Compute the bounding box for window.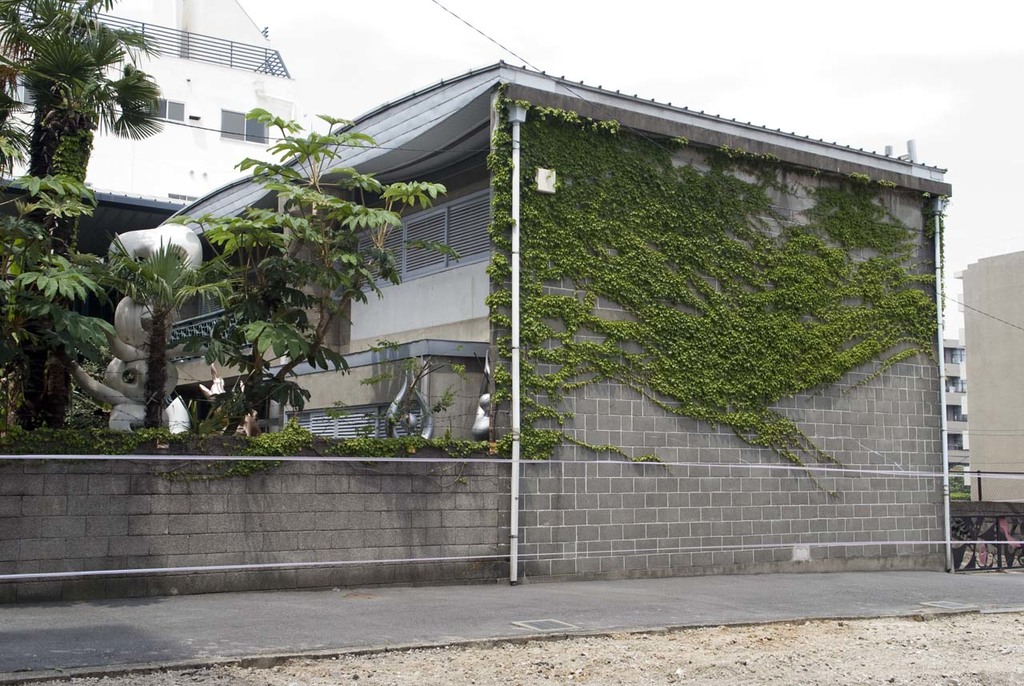
locate(141, 98, 187, 121).
